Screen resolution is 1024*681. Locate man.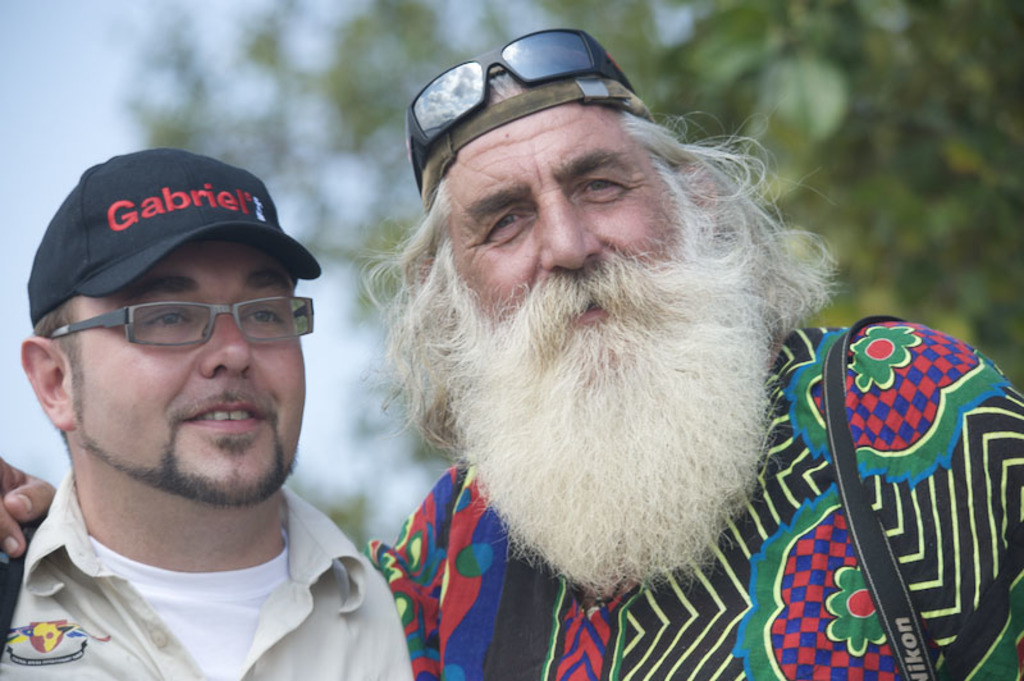
l=0, t=26, r=1023, b=680.
